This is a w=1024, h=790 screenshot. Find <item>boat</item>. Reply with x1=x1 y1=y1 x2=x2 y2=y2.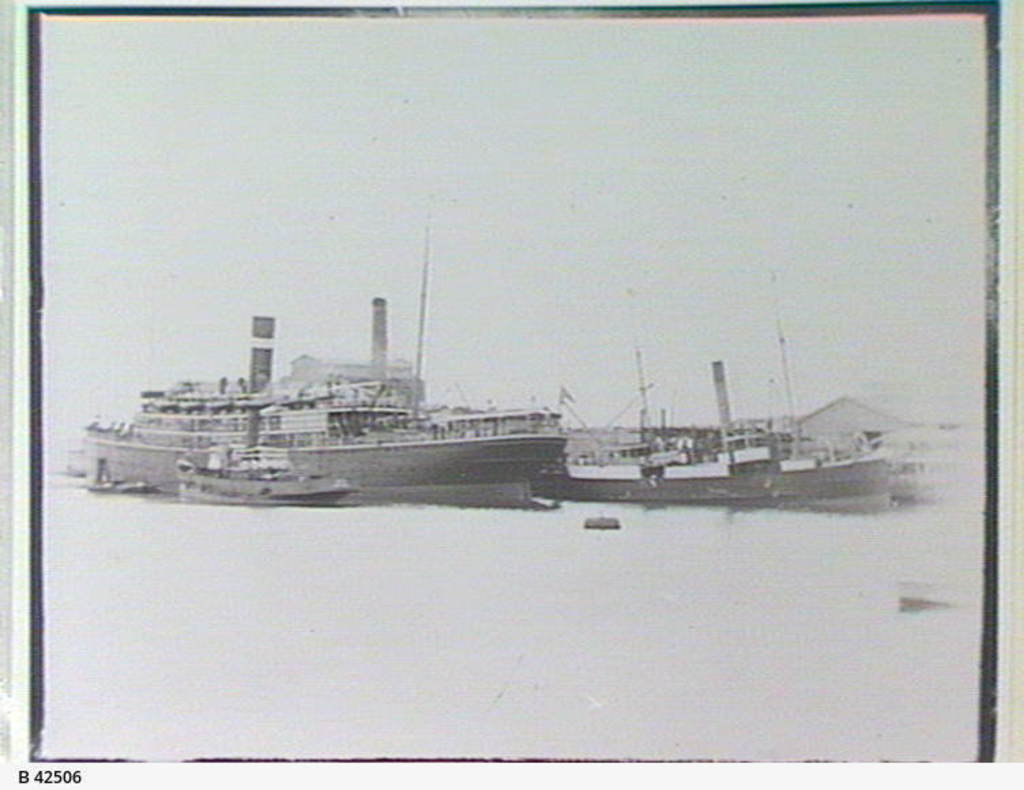
x1=65 y1=218 x2=568 y2=503.
